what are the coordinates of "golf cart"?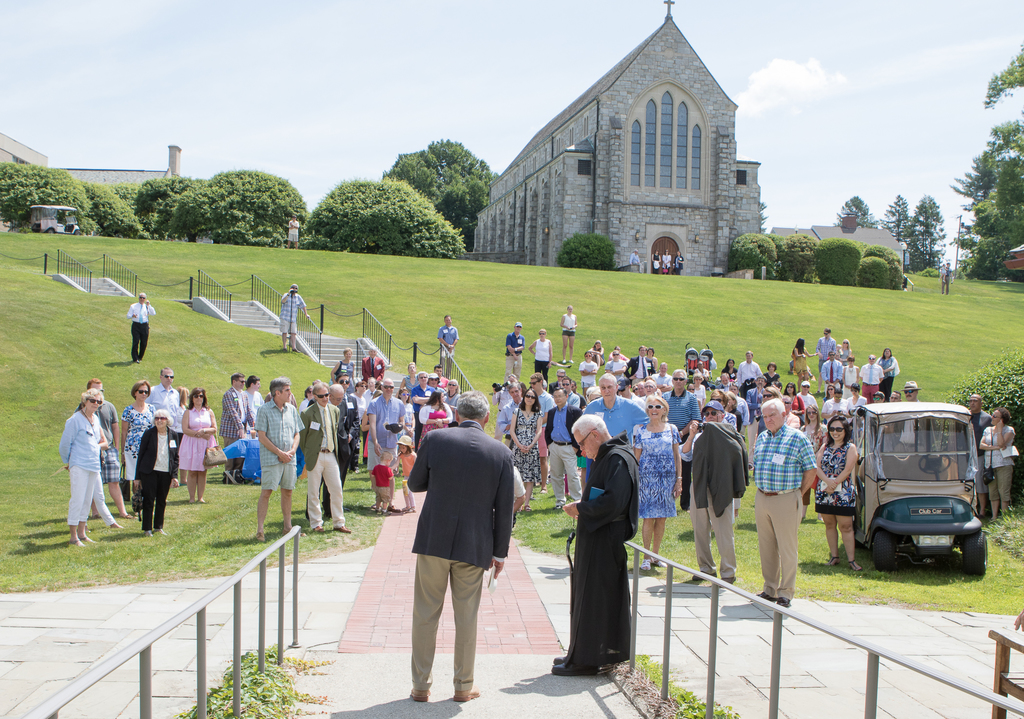
852,401,989,574.
